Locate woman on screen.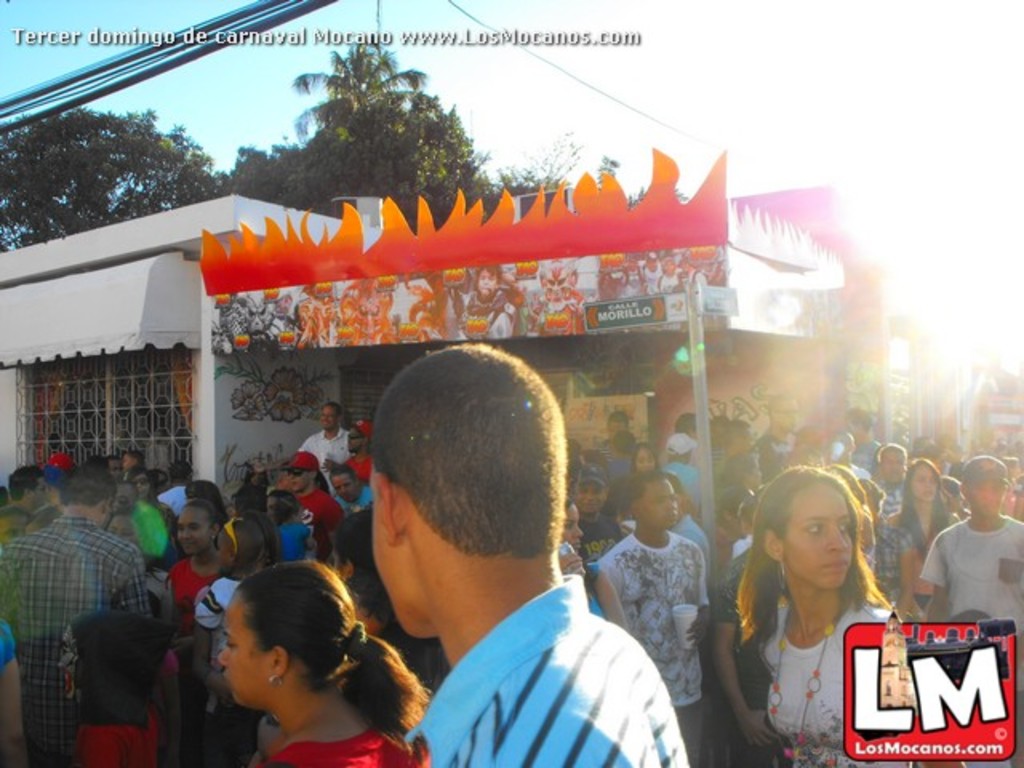
On screen at 274, 453, 342, 562.
